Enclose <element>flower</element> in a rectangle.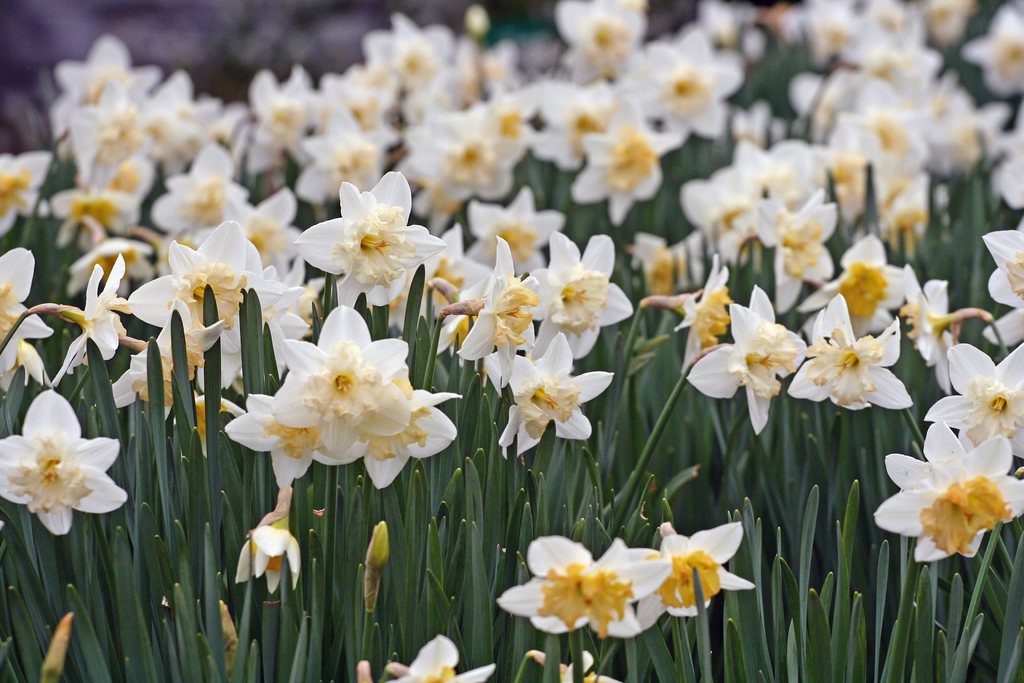
0 0 1023 682.
